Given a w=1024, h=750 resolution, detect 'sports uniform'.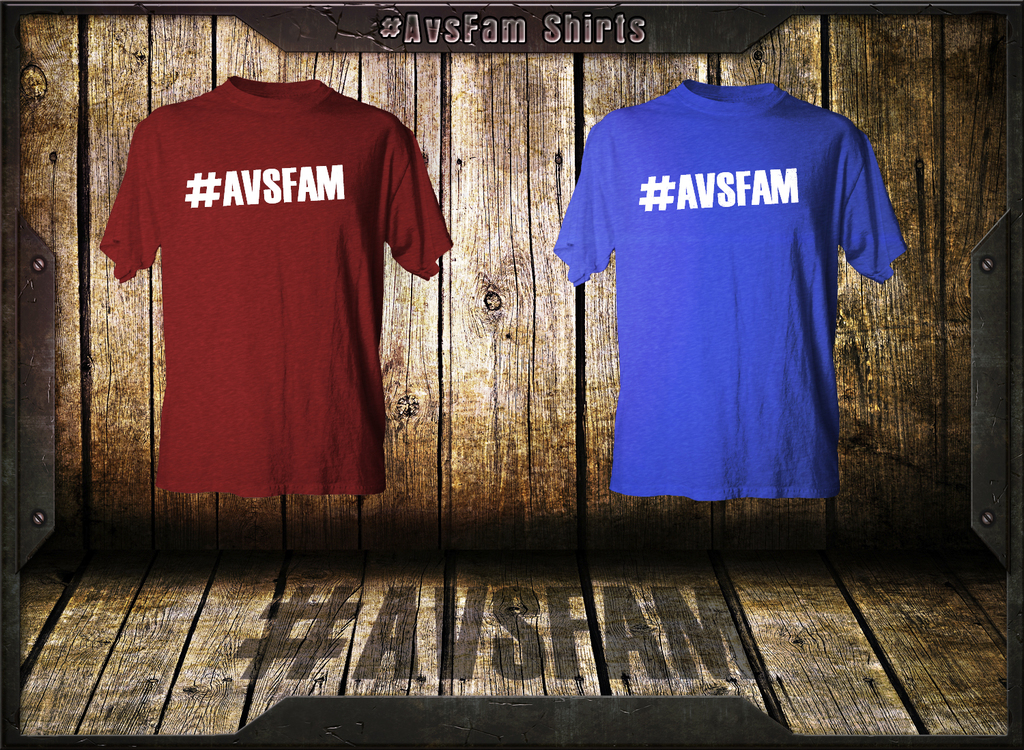
crop(101, 79, 457, 495).
